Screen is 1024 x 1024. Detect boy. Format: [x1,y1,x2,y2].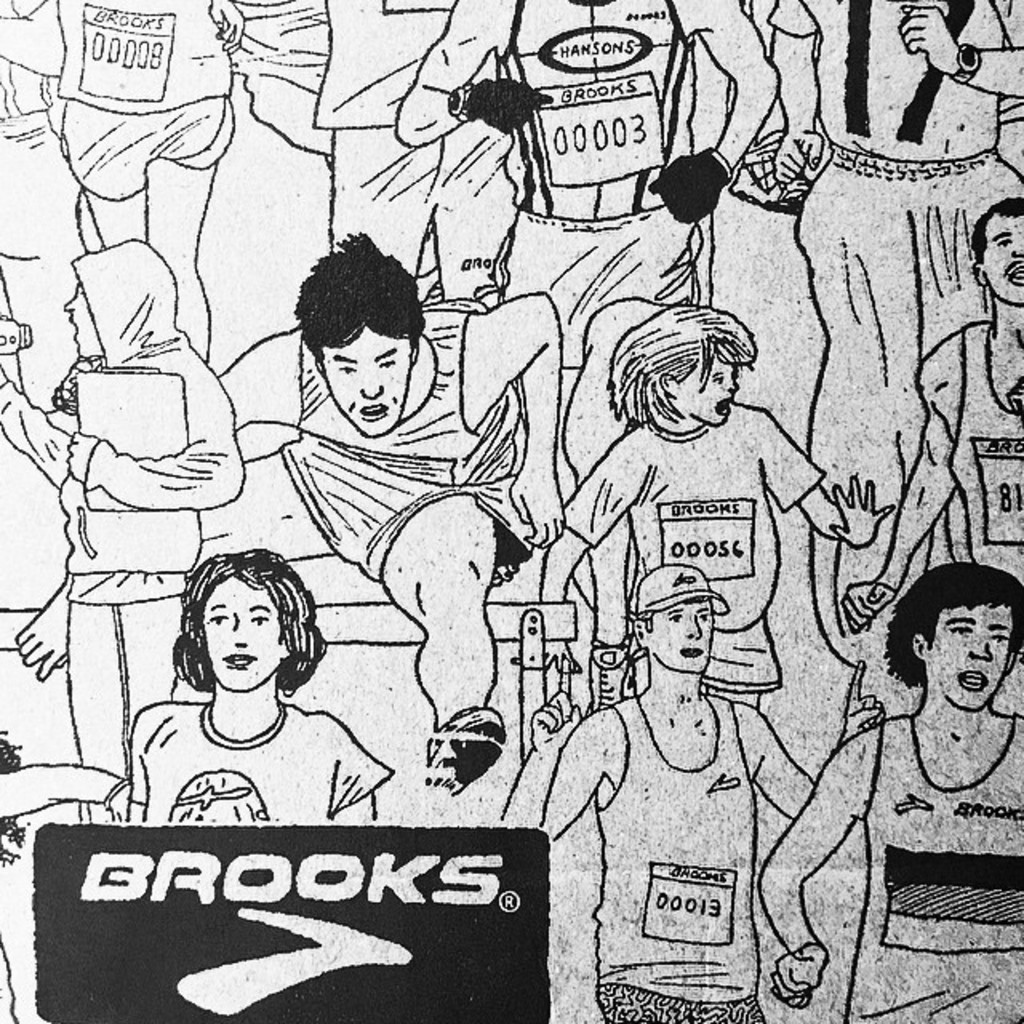
[840,200,1022,635].
